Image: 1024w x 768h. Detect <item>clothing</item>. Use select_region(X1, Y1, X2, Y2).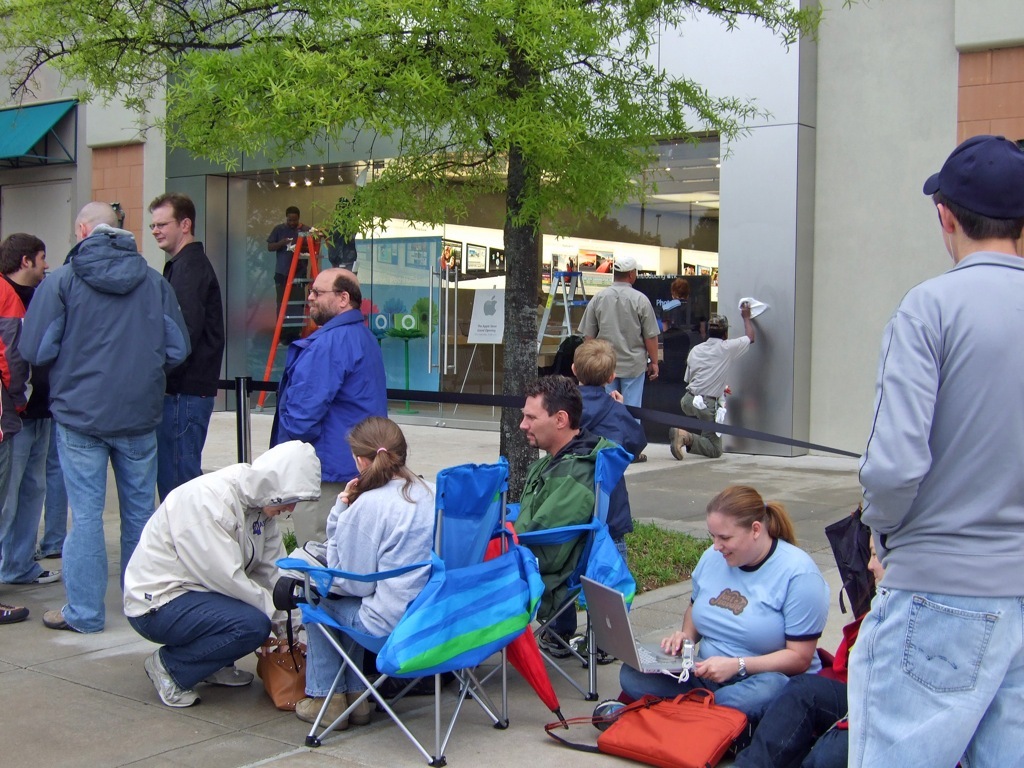
select_region(270, 309, 385, 555).
